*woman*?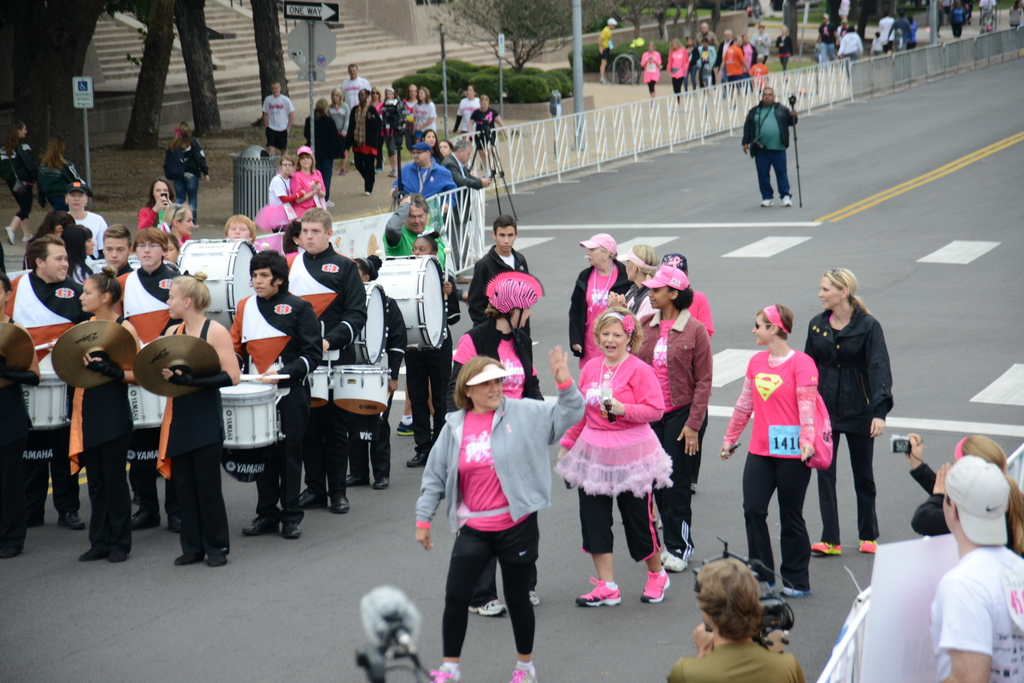
box(445, 272, 543, 619)
